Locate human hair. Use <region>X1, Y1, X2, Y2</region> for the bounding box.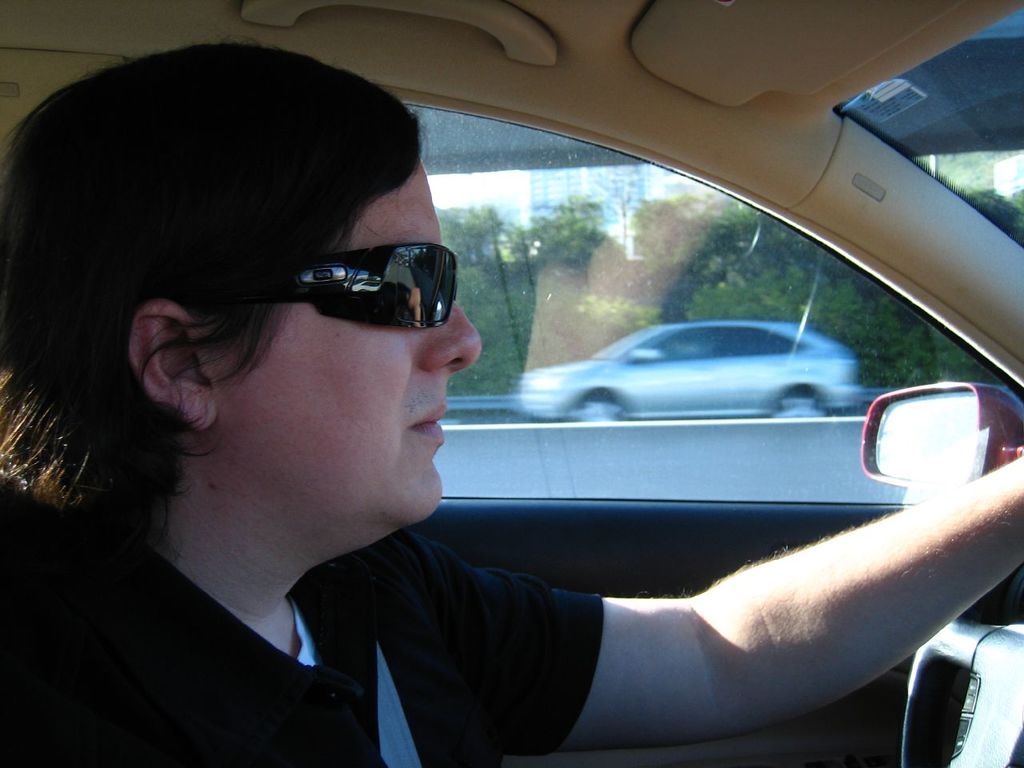
<region>19, 49, 470, 534</region>.
